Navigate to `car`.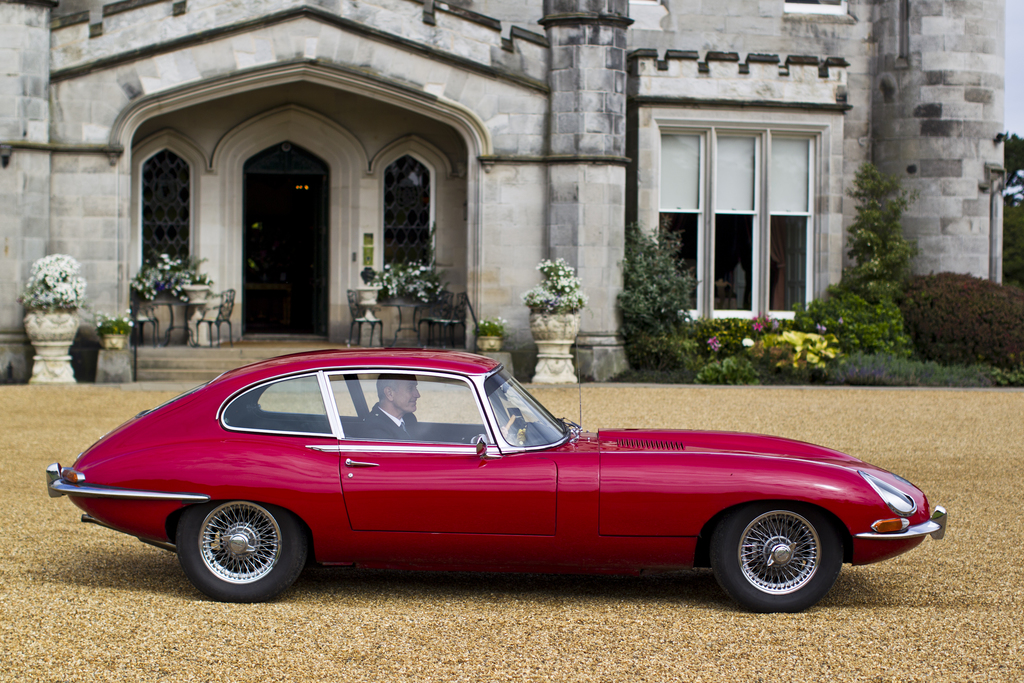
Navigation target: pyautogui.locateOnScreen(44, 347, 948, 611).
